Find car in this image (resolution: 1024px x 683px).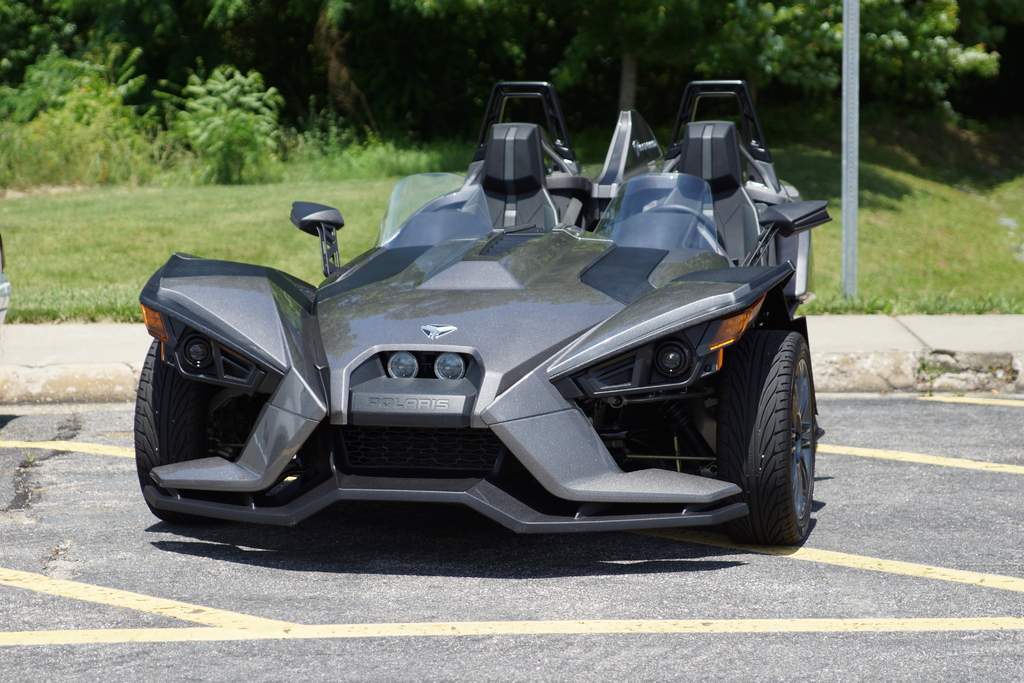
box=[133, 79, 819, 559].
